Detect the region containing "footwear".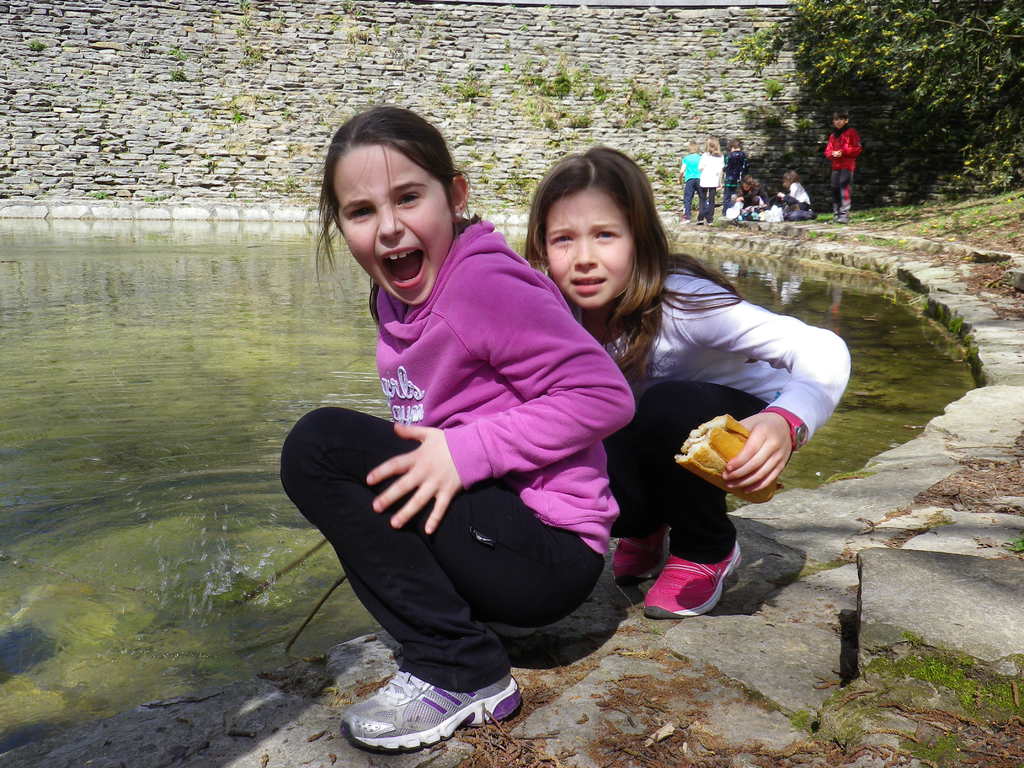
select_region(824, 216, 837, 223).
